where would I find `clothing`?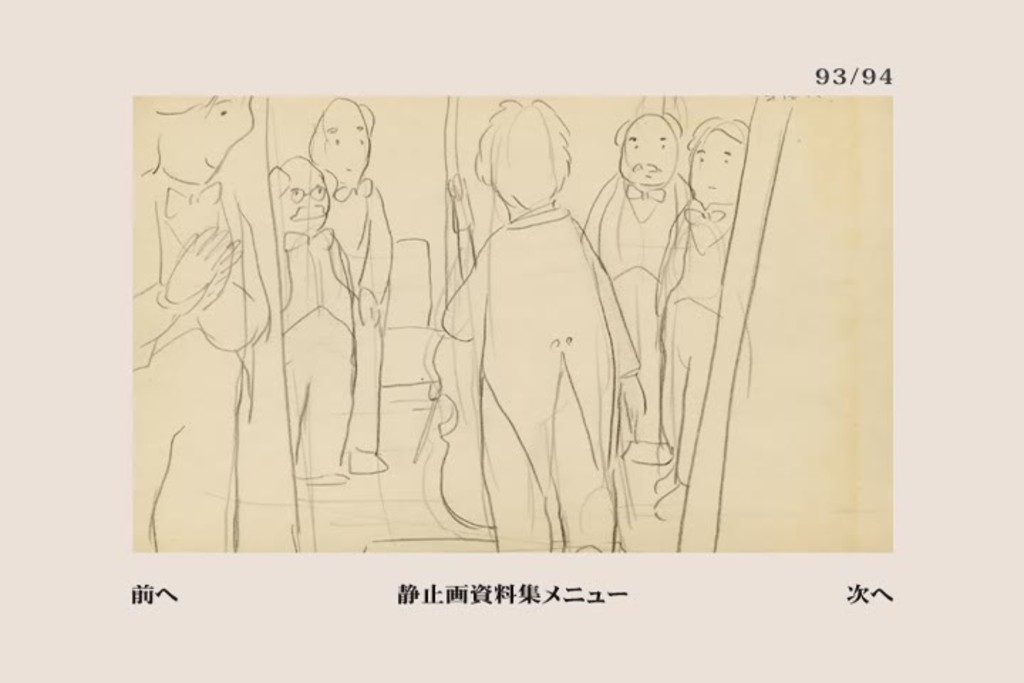
At rect(277, 226, 354, 478).
